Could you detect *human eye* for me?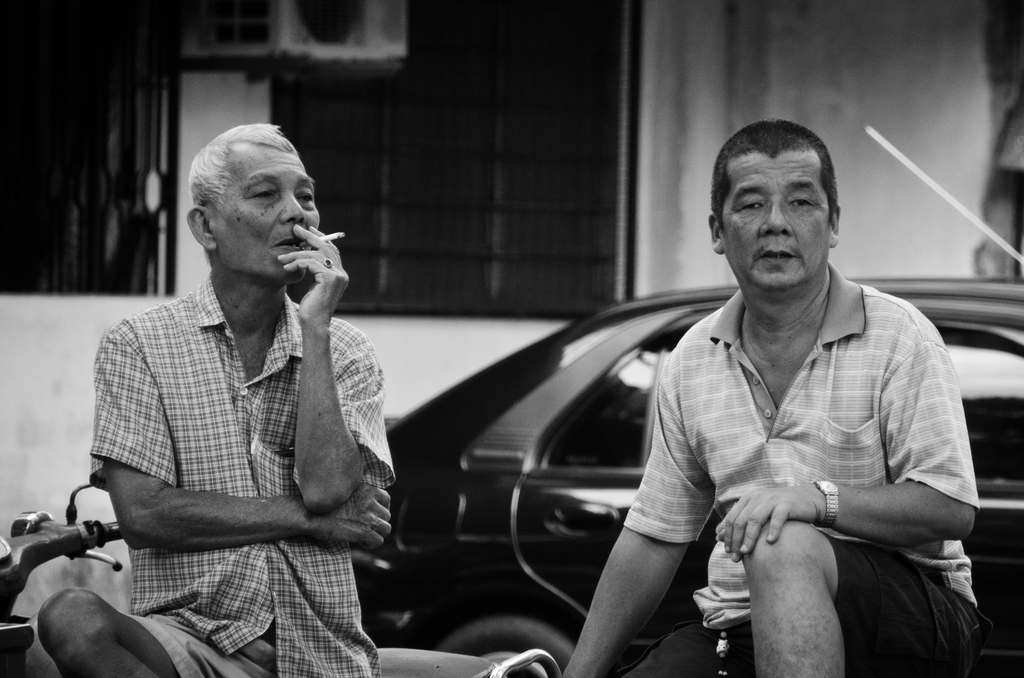
Detection result: bbox(789, 190, 817, 214).
